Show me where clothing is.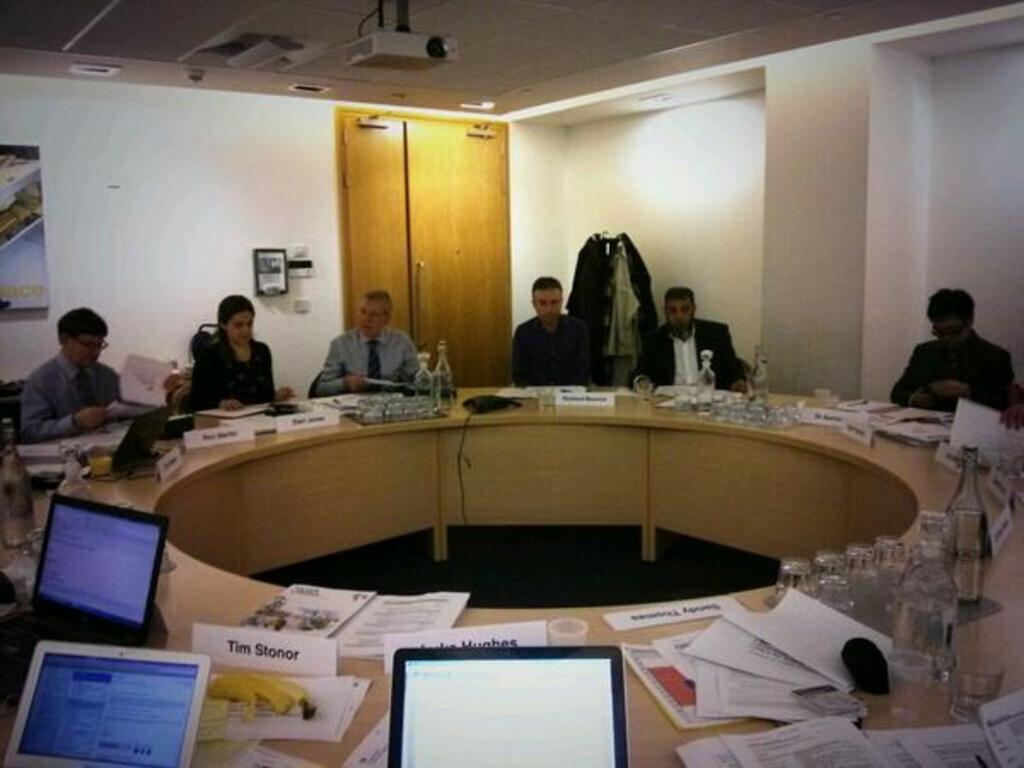
clothing is at box(205, 331, 311, 399).
